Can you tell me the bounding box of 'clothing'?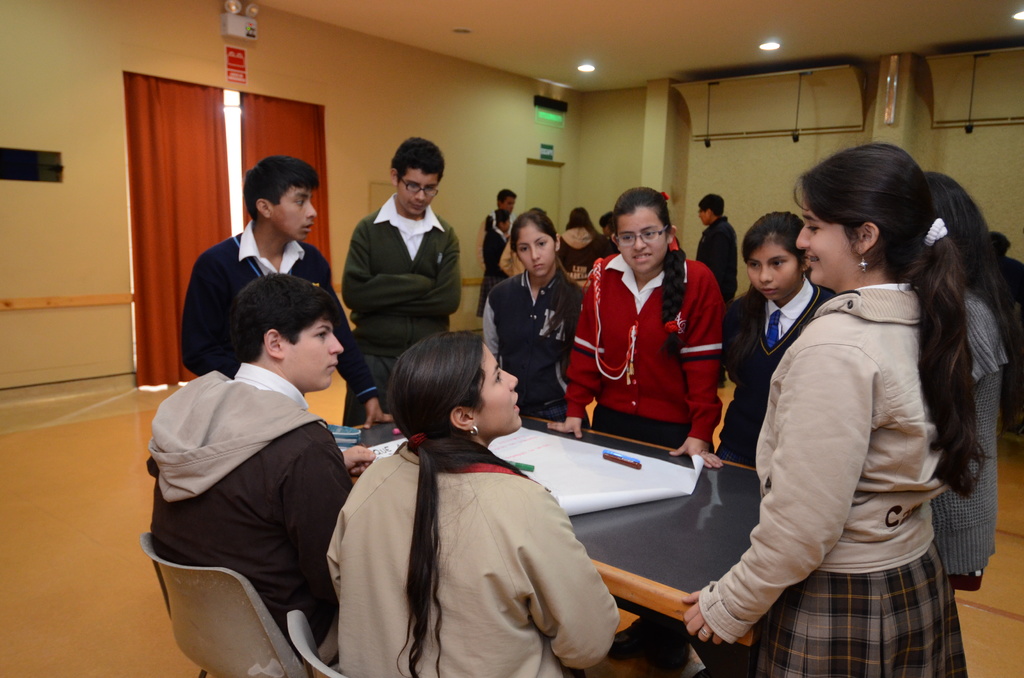
box=[935, 295, 1007, 586].
